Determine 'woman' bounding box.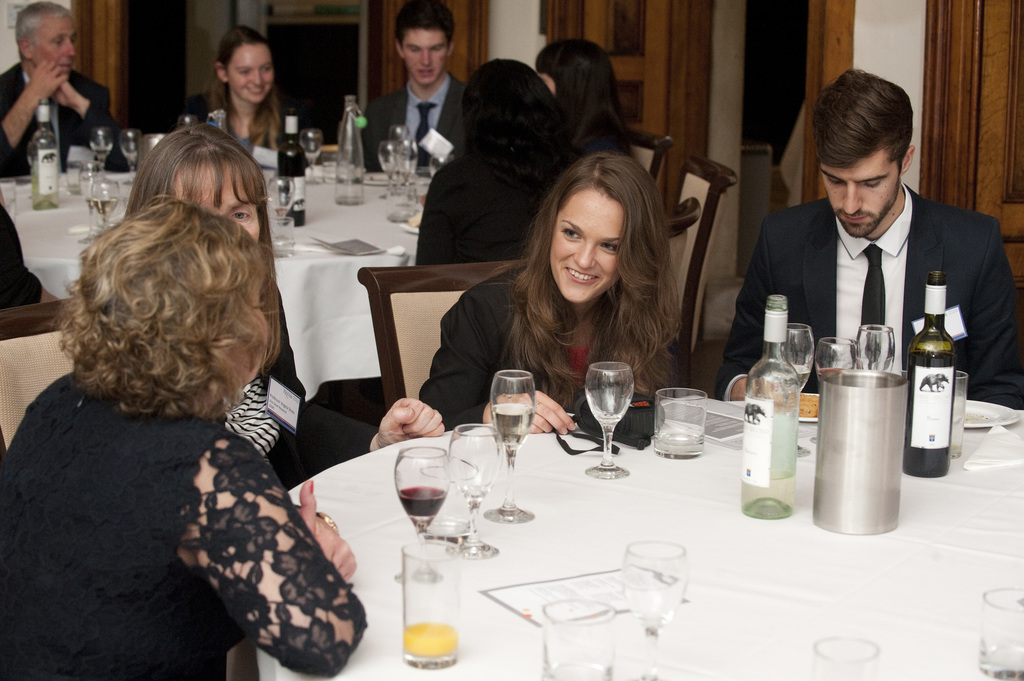
Determined: [431, 153, 708, 438].
